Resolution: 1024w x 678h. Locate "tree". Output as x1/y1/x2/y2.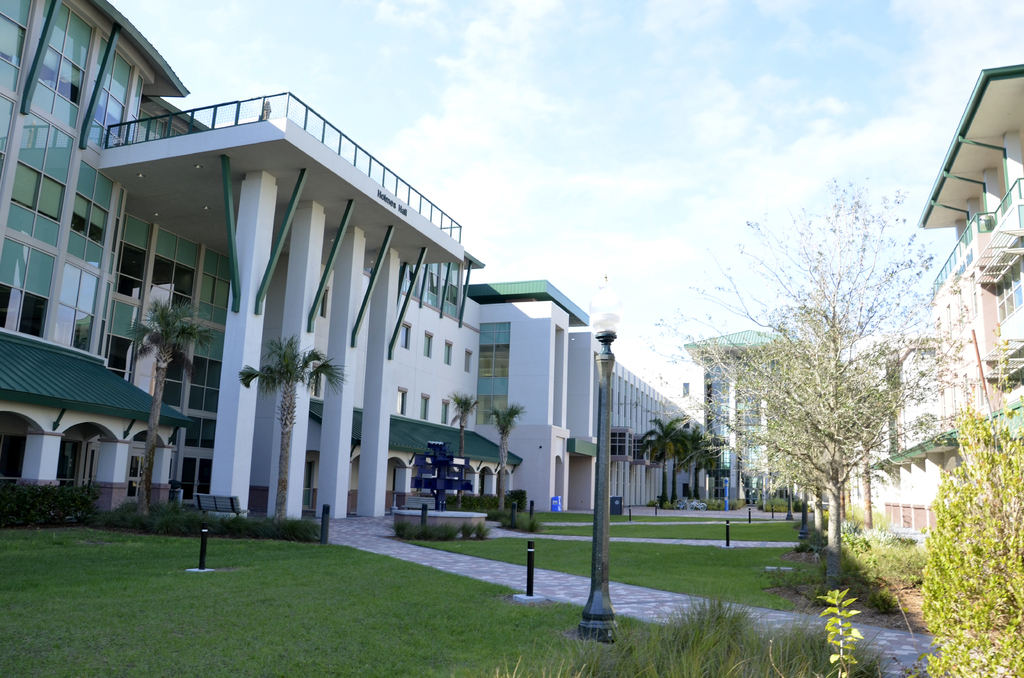
125/298/216/516.
